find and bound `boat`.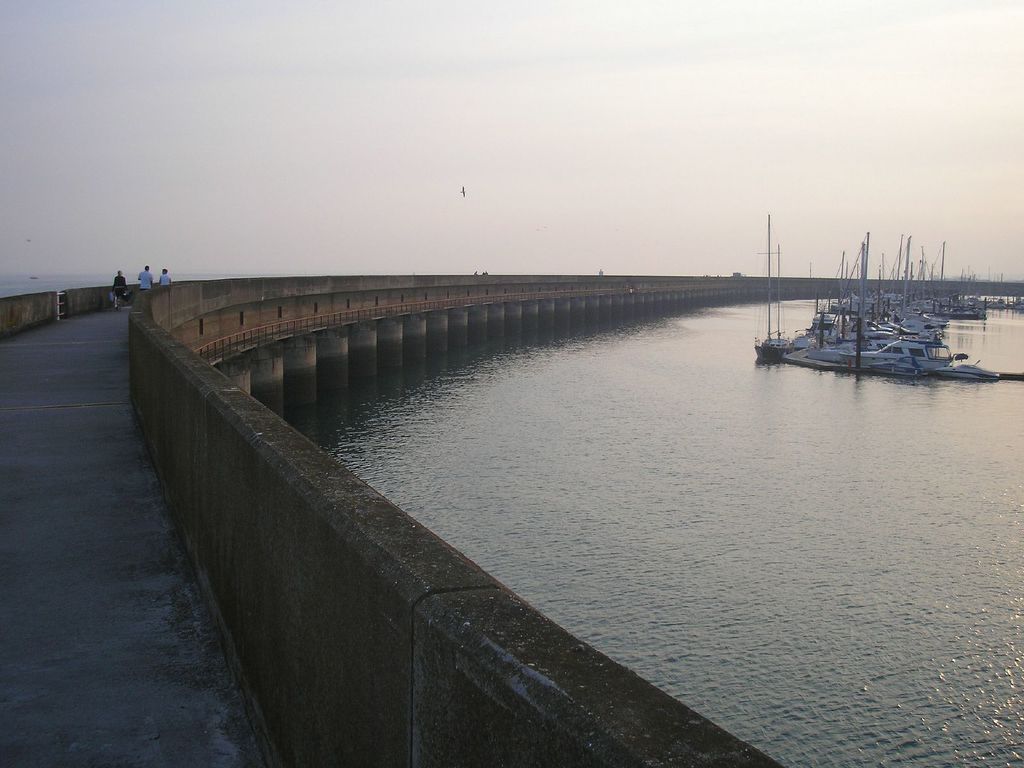
Bound: detection(746, 209, 799, 367).
